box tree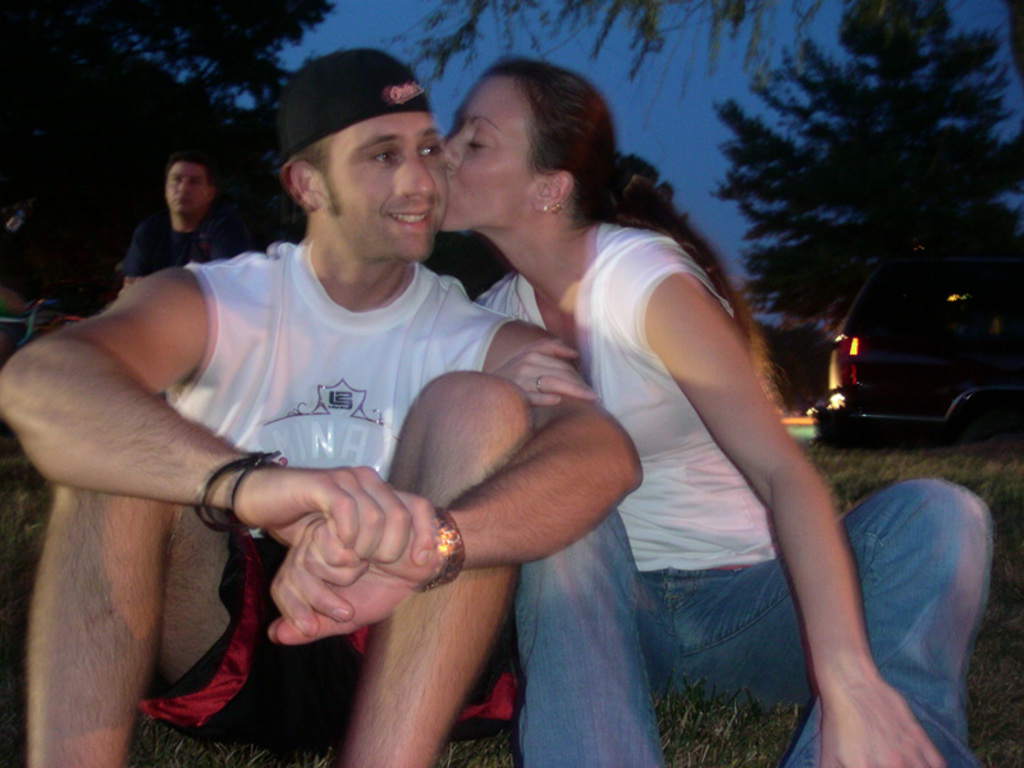
[x1=690, y1=23, x2=1009, y2=325]
